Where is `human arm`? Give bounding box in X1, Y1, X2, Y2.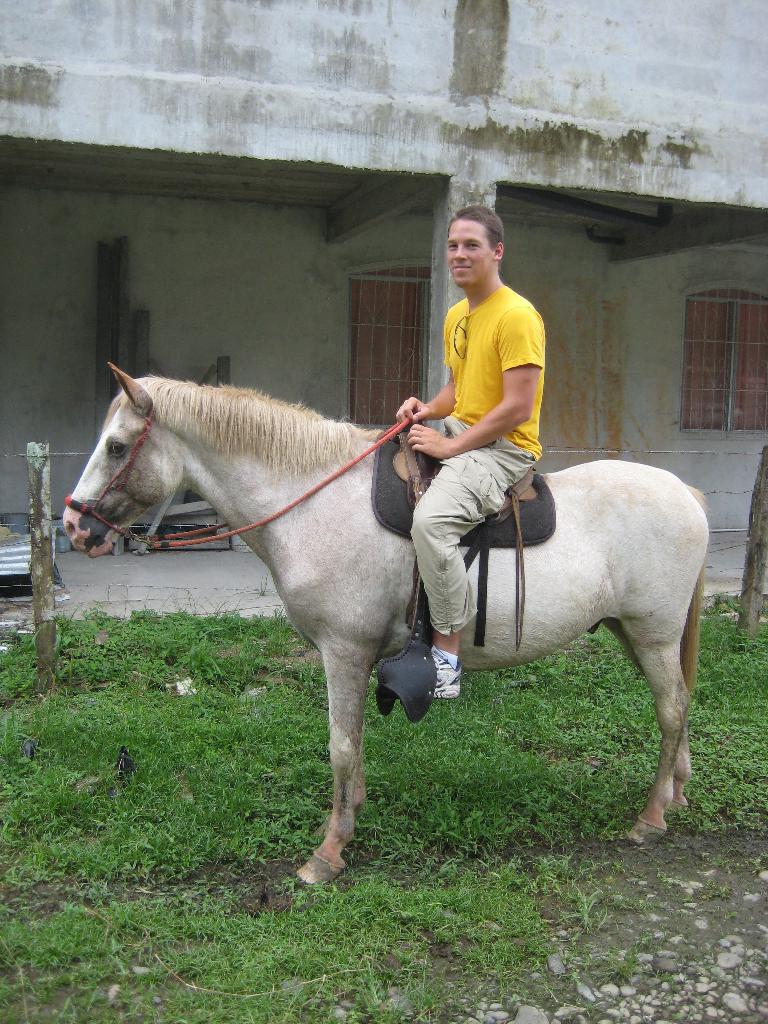
394, 354, 455, 426.
